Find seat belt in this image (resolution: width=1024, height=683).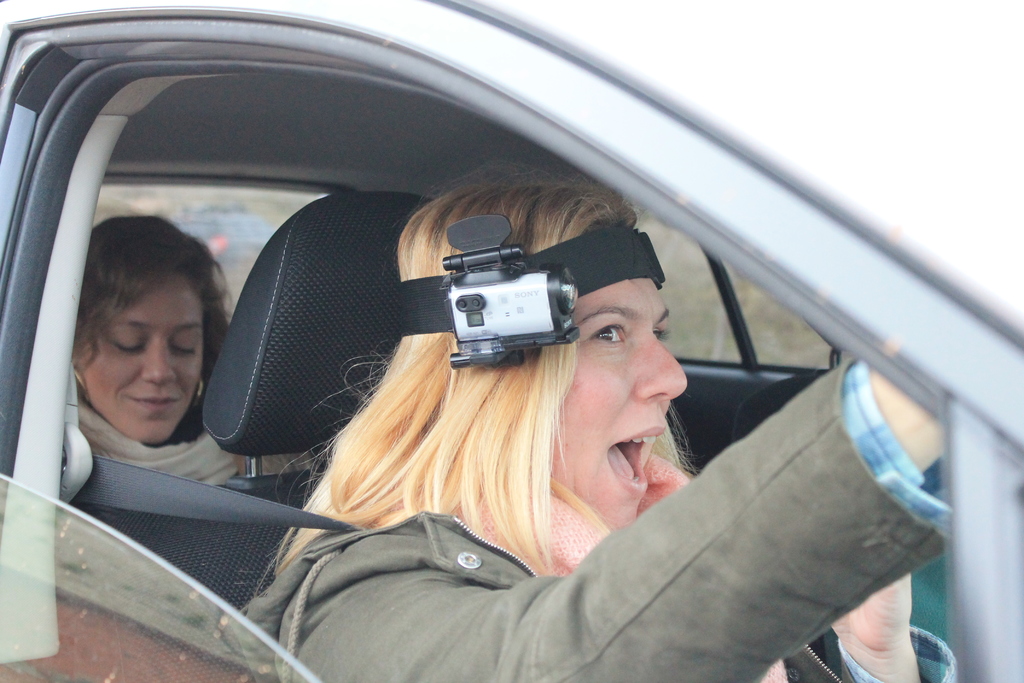
box=[73, 452, 362, 530].
